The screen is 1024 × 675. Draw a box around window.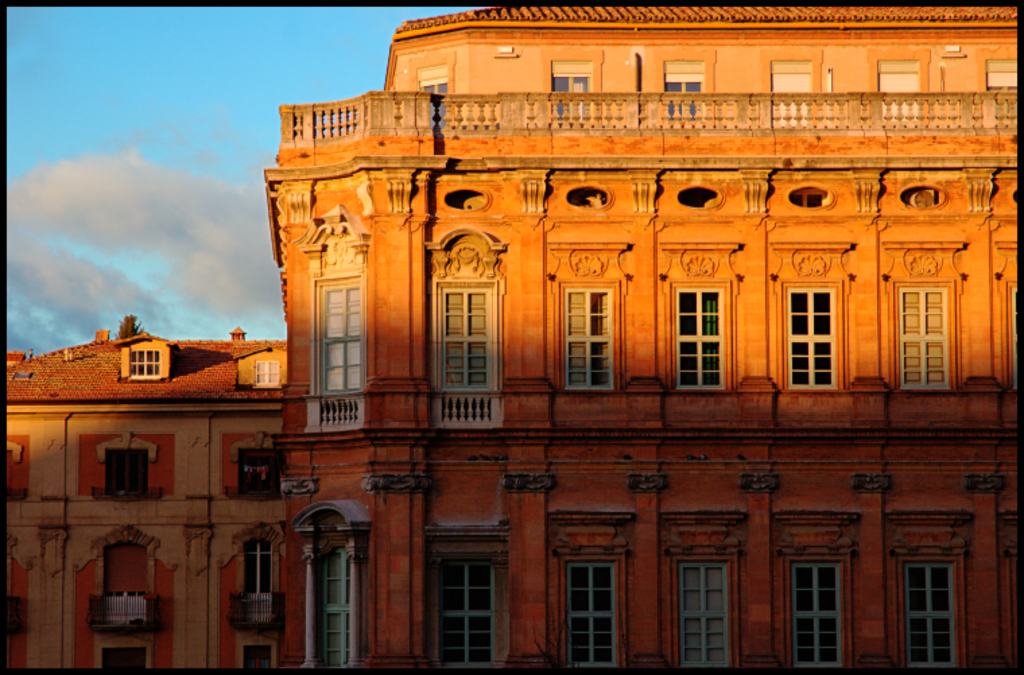
<bbox>899, 531, 962, 651</bbox>.
